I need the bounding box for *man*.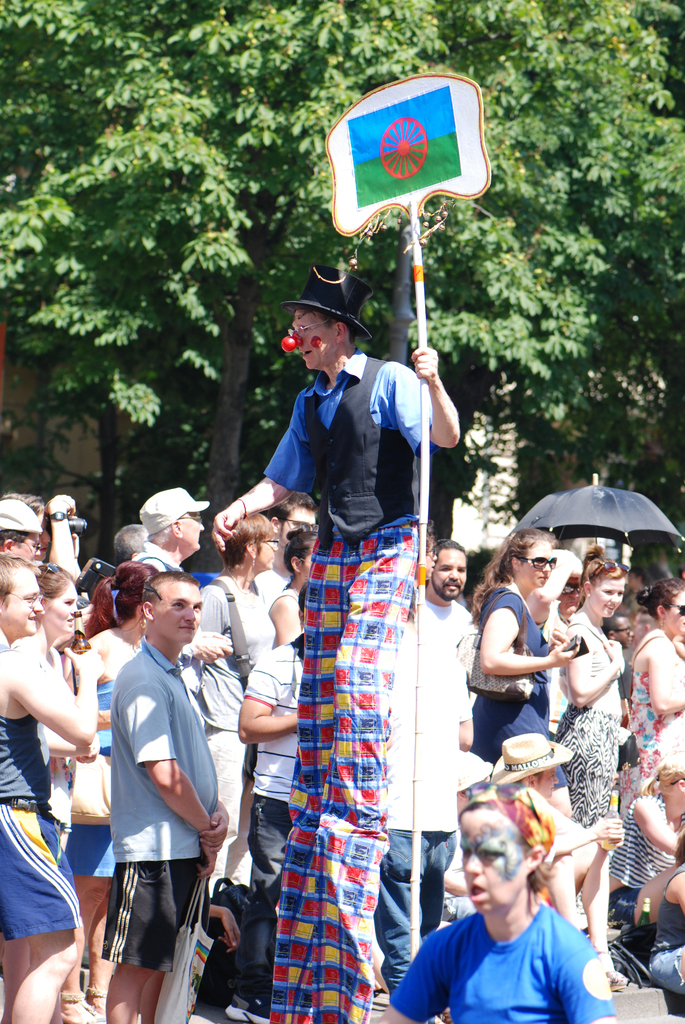
Here it is: <region>420, 541, 474, 687</region>.
